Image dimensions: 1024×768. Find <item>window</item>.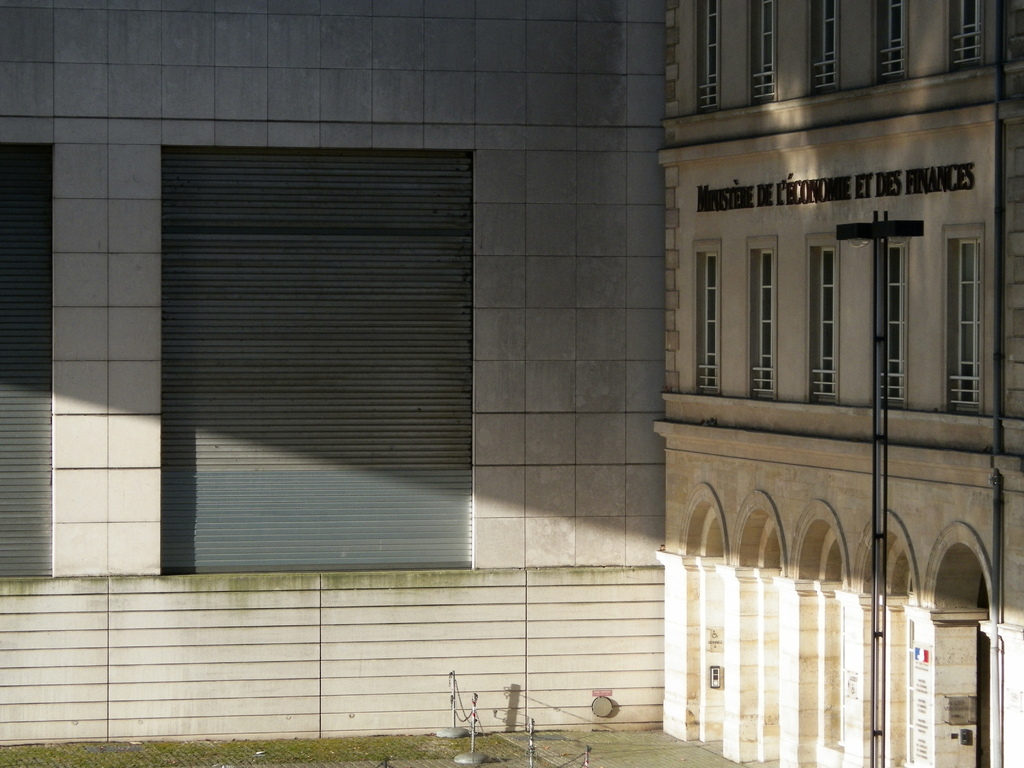
[left=692, top=239, right=724, bottom=396].
